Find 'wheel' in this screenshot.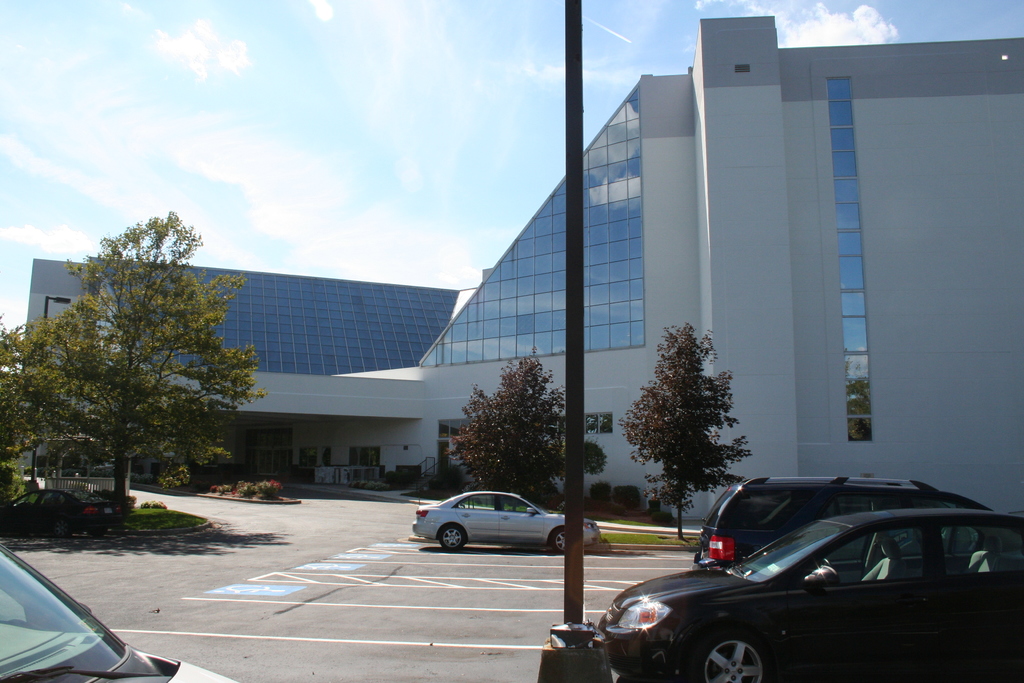
The bounding box for 'wheel' is crop(687, 635, 774, 682).
